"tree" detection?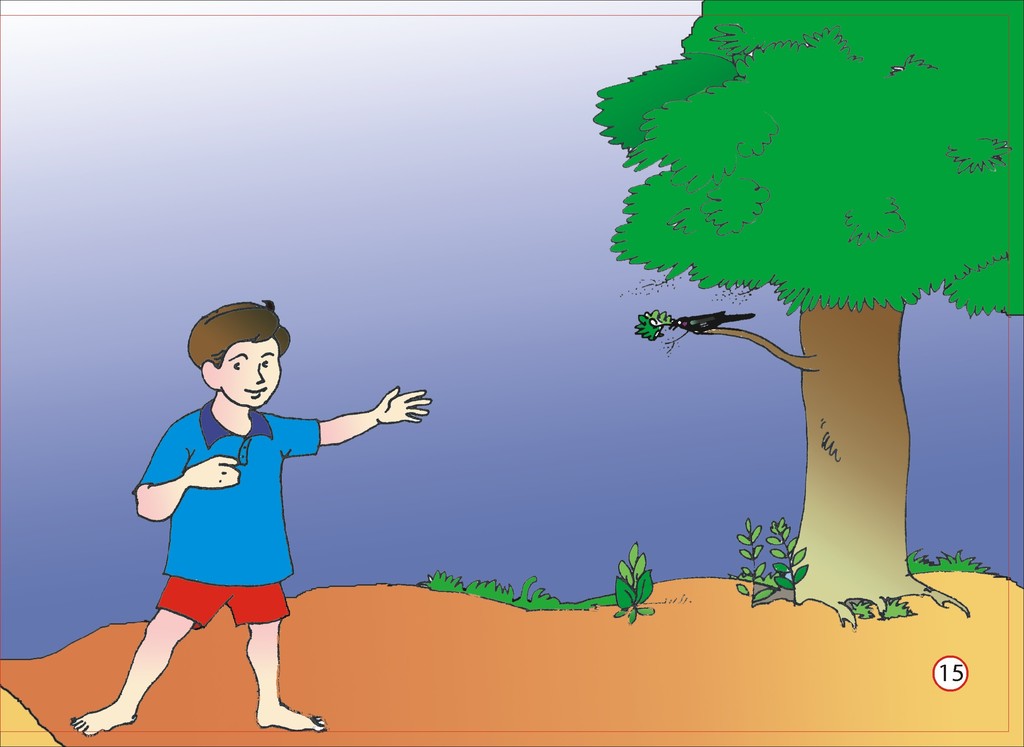
rect(592, 0, 1023, 628)
